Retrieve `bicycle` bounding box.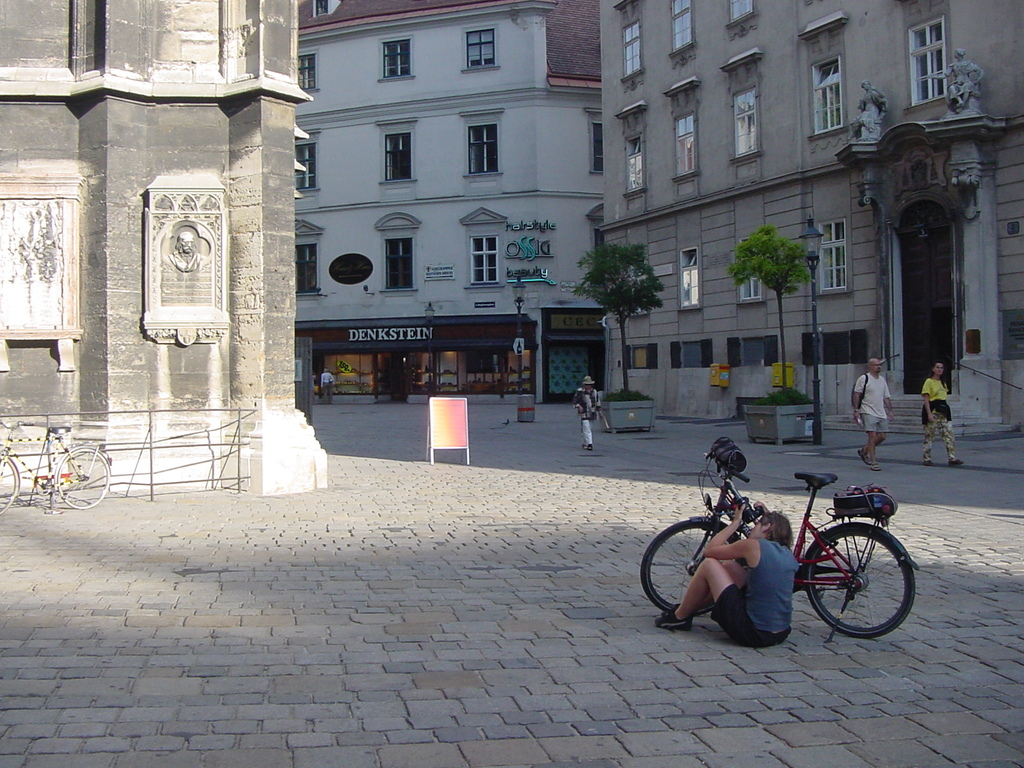
Bounding box: 0,417,111,517.
